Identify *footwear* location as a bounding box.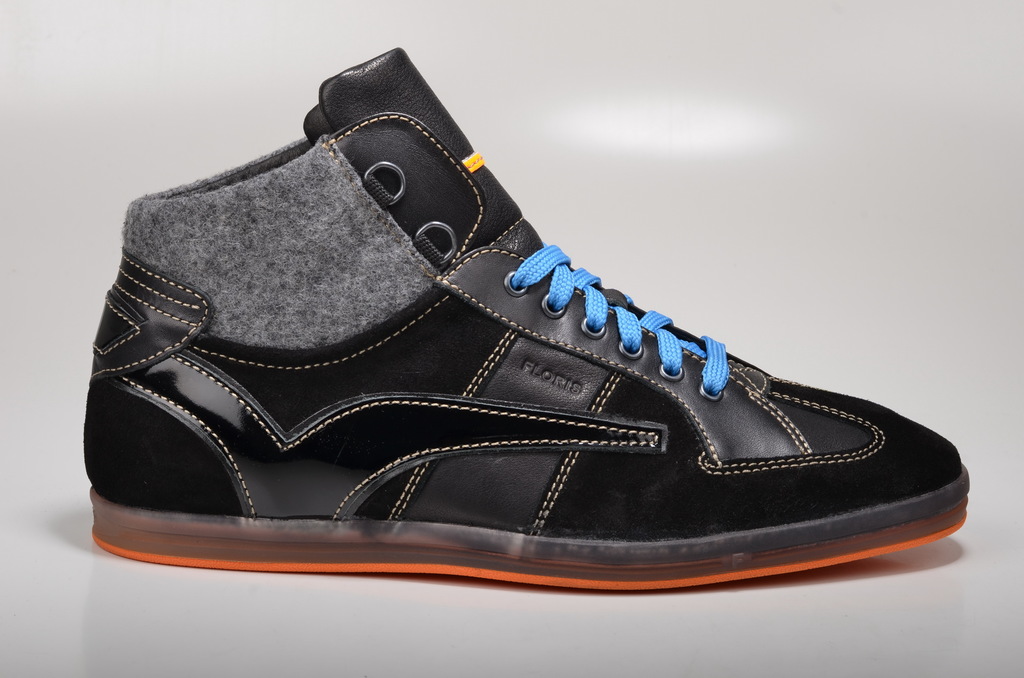
<box>81,42,970,597</box>.
